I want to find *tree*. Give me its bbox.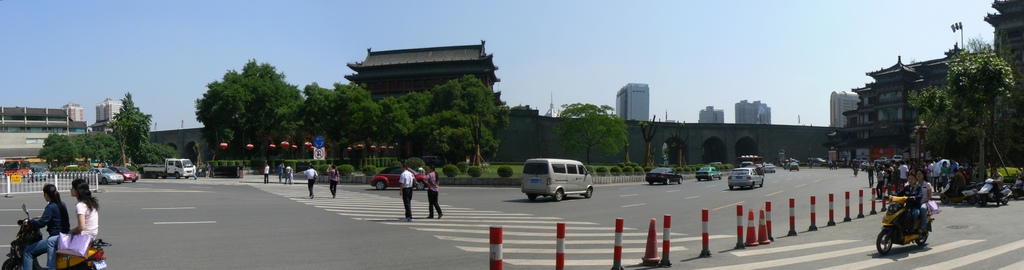
(left=613, top=167, right=621, bottom=176).
